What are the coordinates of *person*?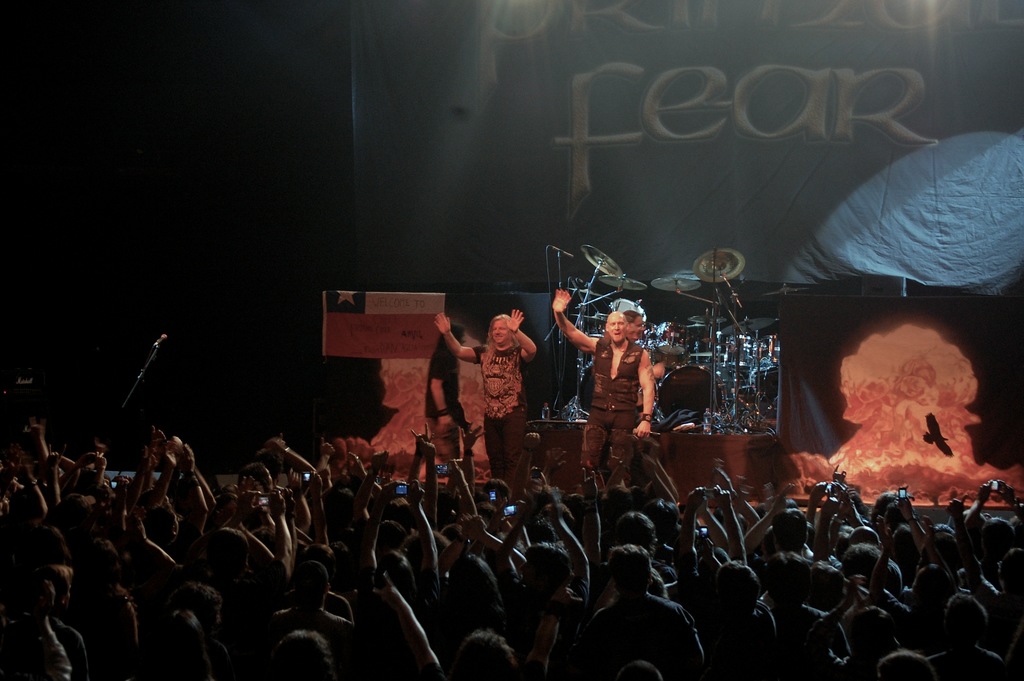
[459, 304, 532, 524].
